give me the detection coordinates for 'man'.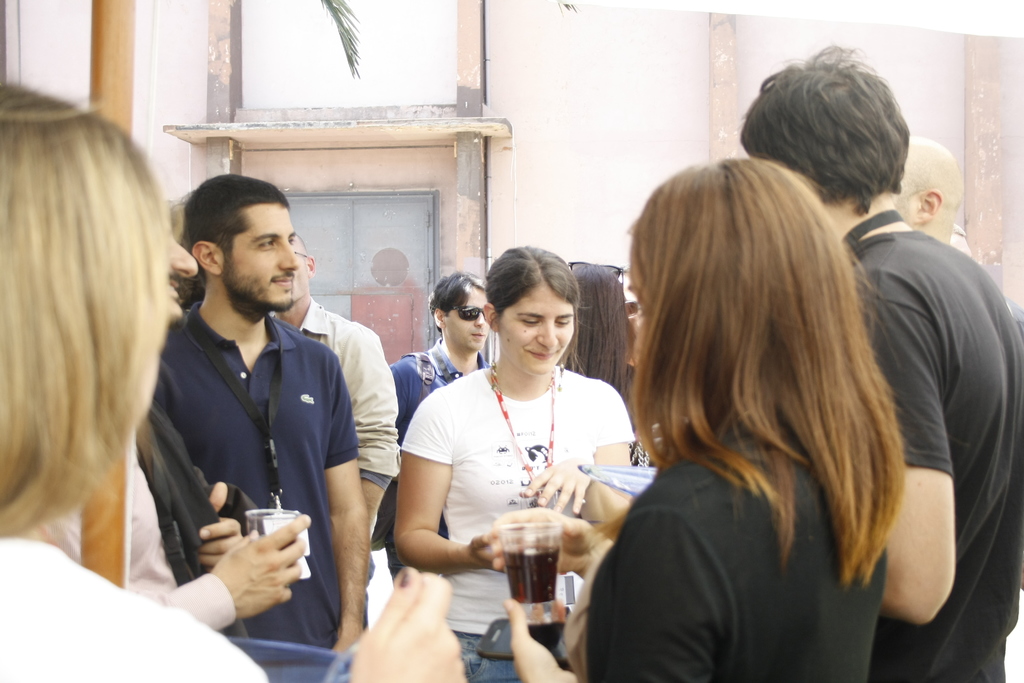
[269, 236, 397, 633].
